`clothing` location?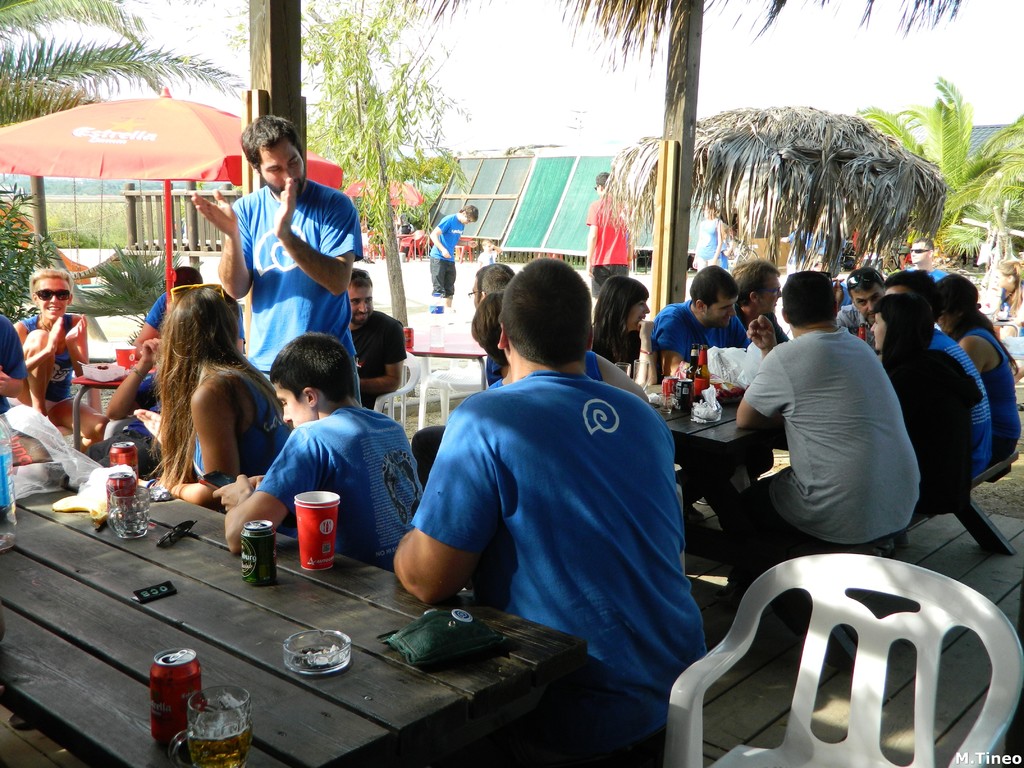
[left=824, top=236, right=845, bottom=274]
